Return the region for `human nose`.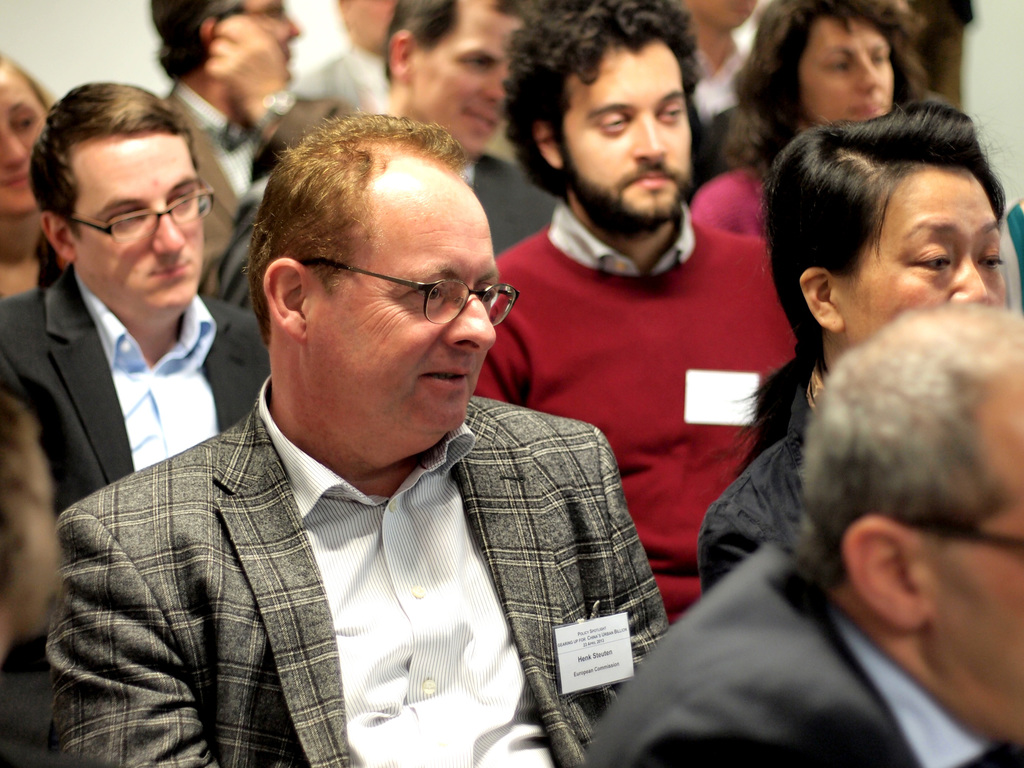
{"left": 152, "top": 209, "right": 188, "bottom": 259}.
